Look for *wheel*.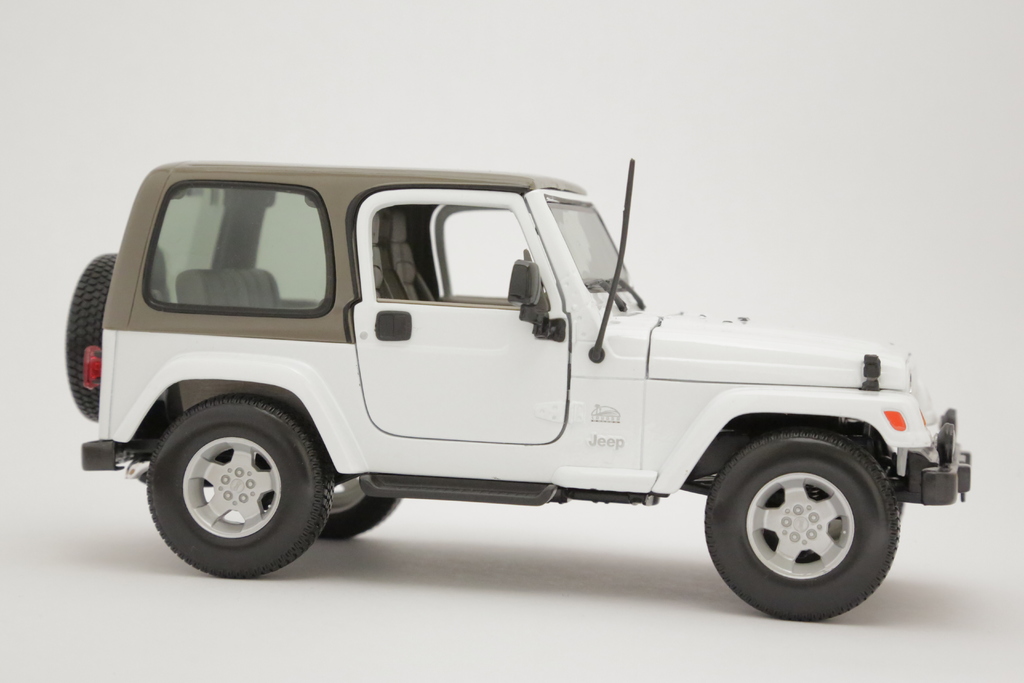
Found: 66:252:118:421.
